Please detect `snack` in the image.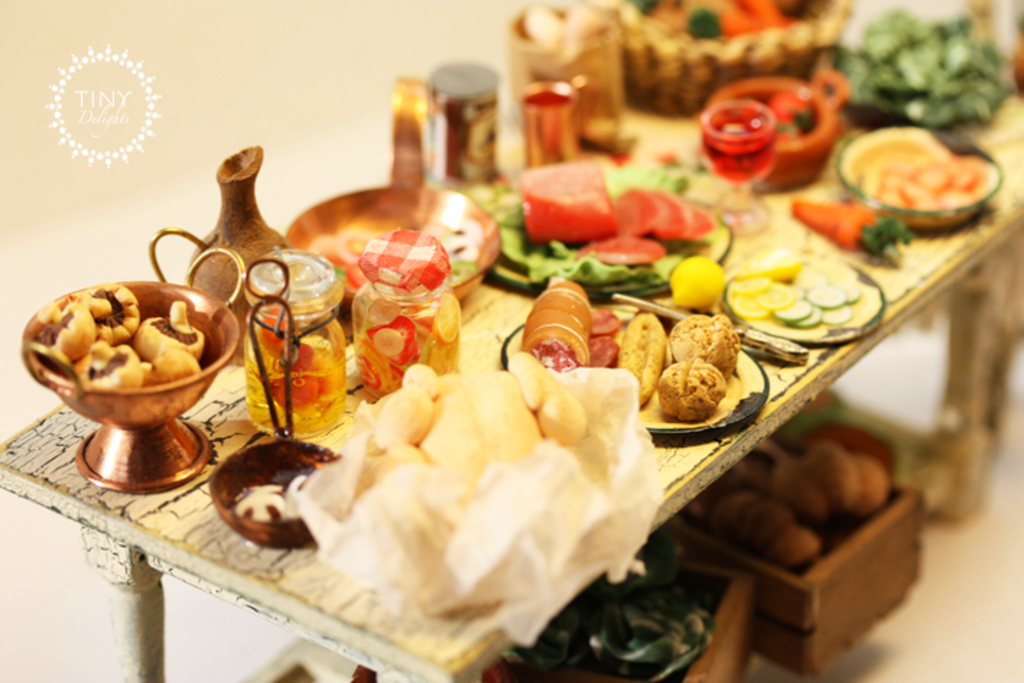
657,321,748,377.
